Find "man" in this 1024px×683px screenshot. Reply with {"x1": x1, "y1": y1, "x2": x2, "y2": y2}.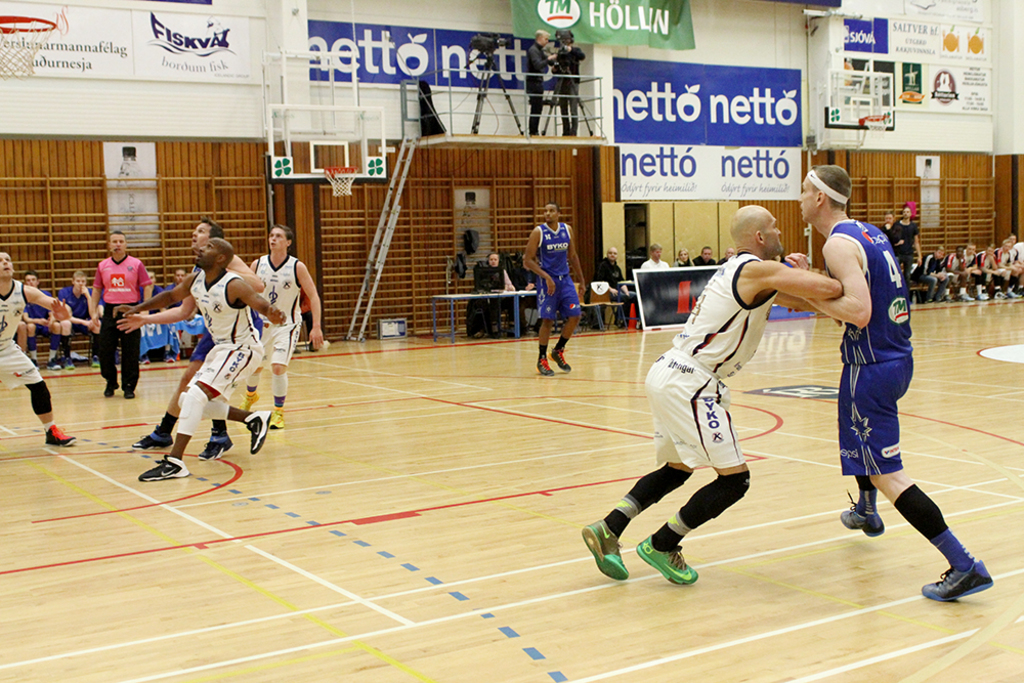
{"x1": 963, "y1": 242, "x2": 989, "y2": 300}.
